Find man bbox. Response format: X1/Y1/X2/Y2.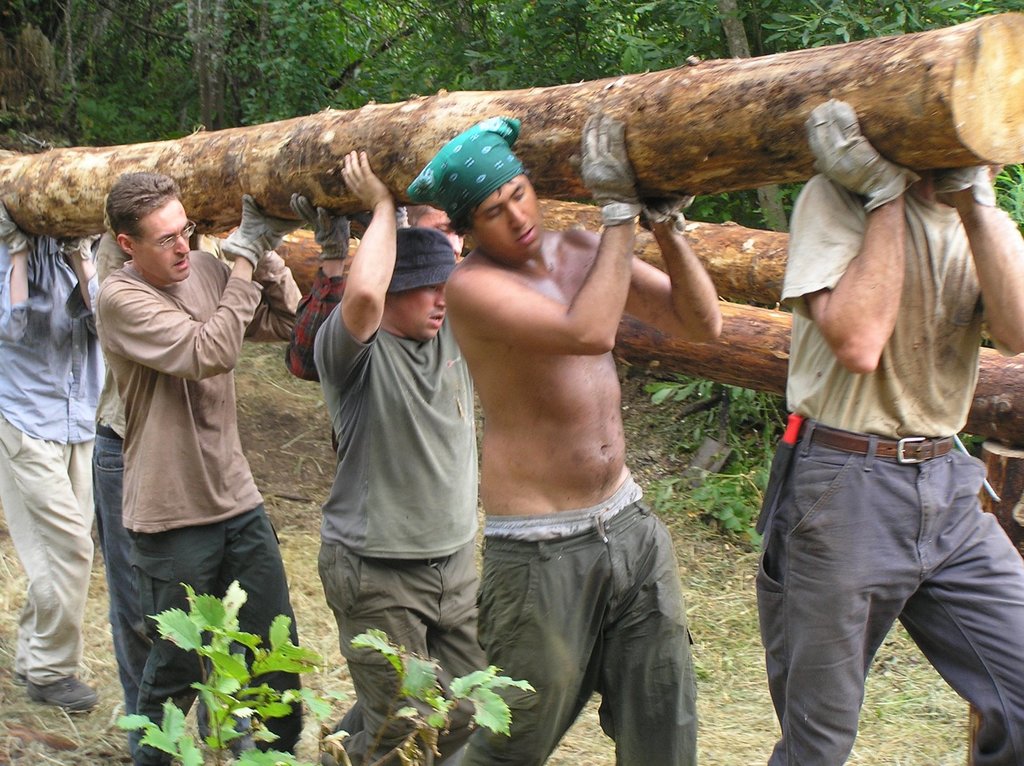
0/193/95/712.
